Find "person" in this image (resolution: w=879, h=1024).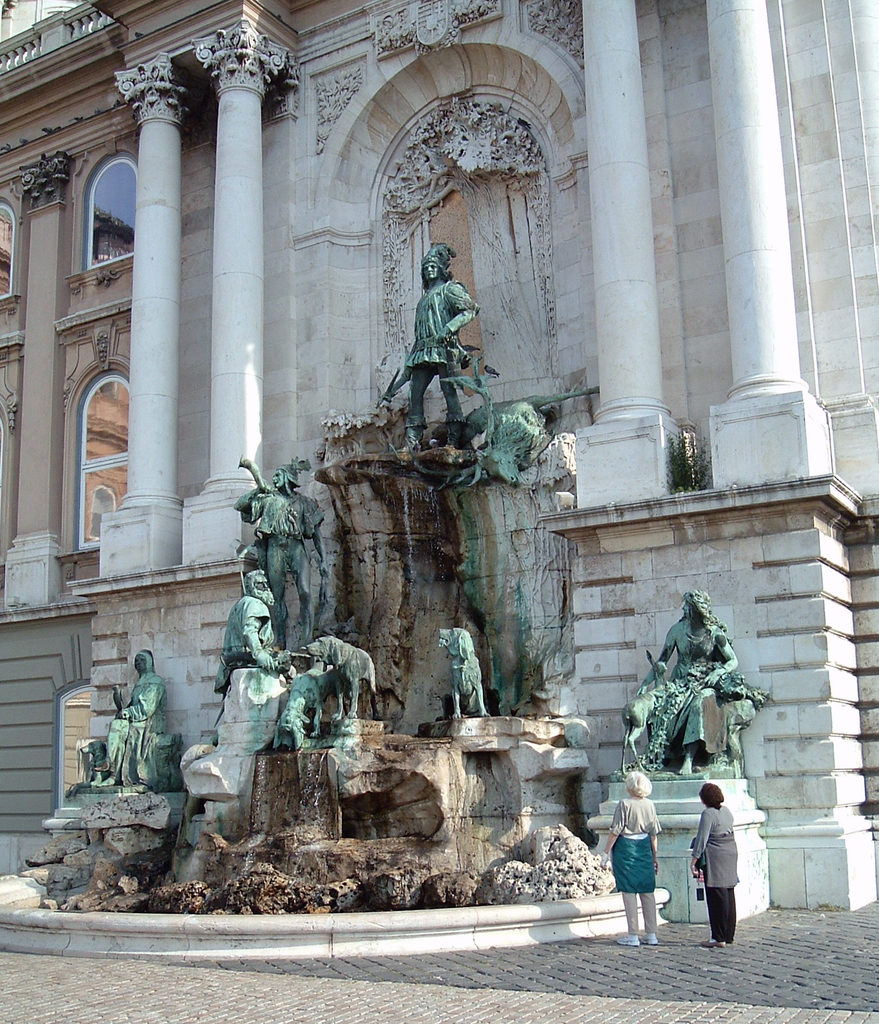
pyautogui.locateOnScreen(395, 241, 481, 453).
